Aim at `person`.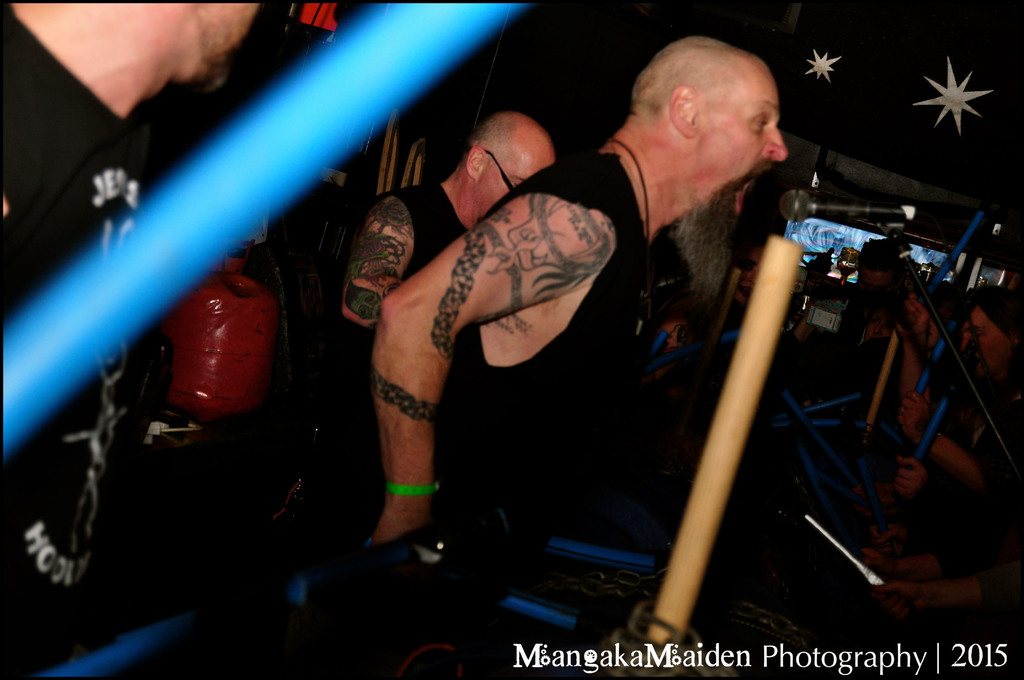
Aimed at {"left": 337, "top": 110, "right": 560, "bottom": 458}.
